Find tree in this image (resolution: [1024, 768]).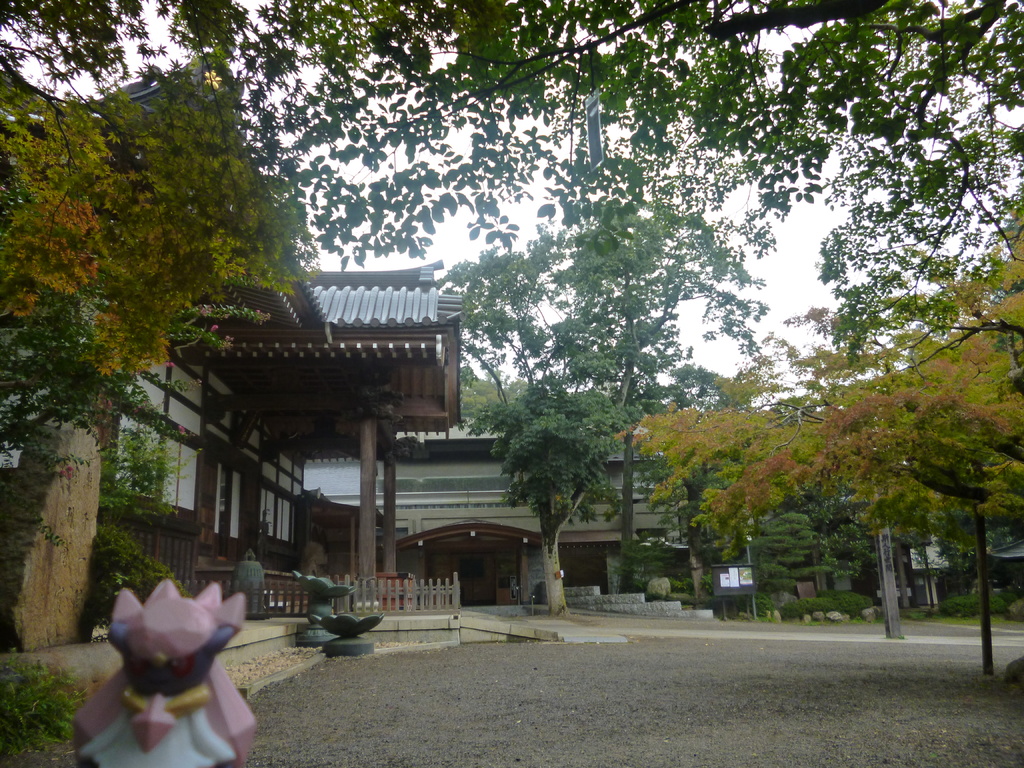
box=[445, 141, 767, 616].
